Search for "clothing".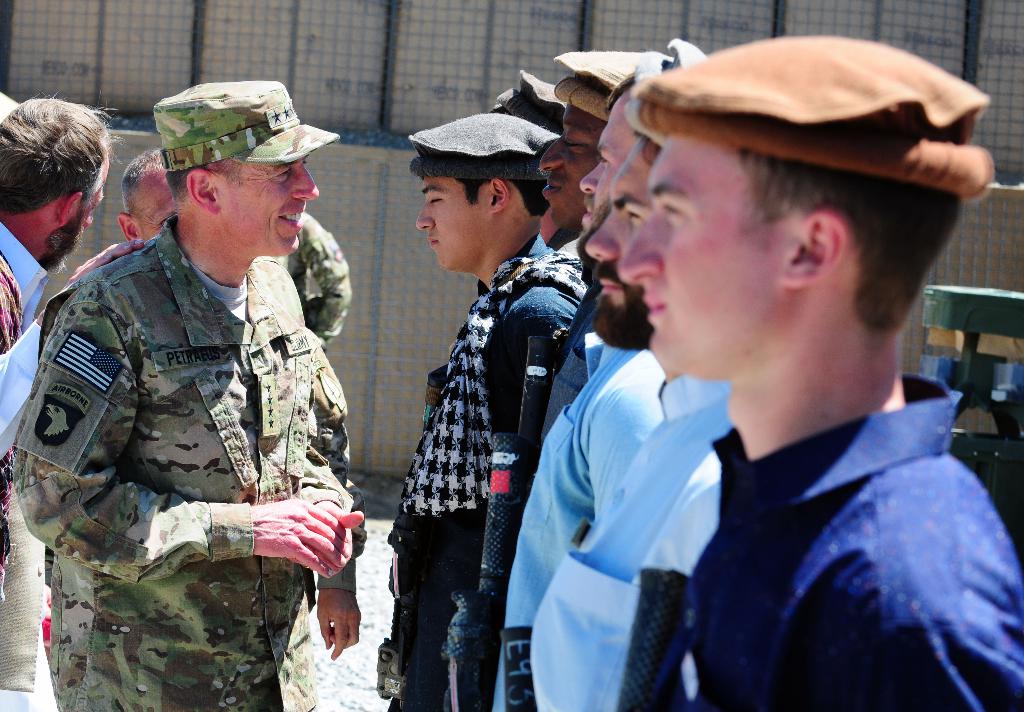
Found at rect(527, 373, 735, 711).
